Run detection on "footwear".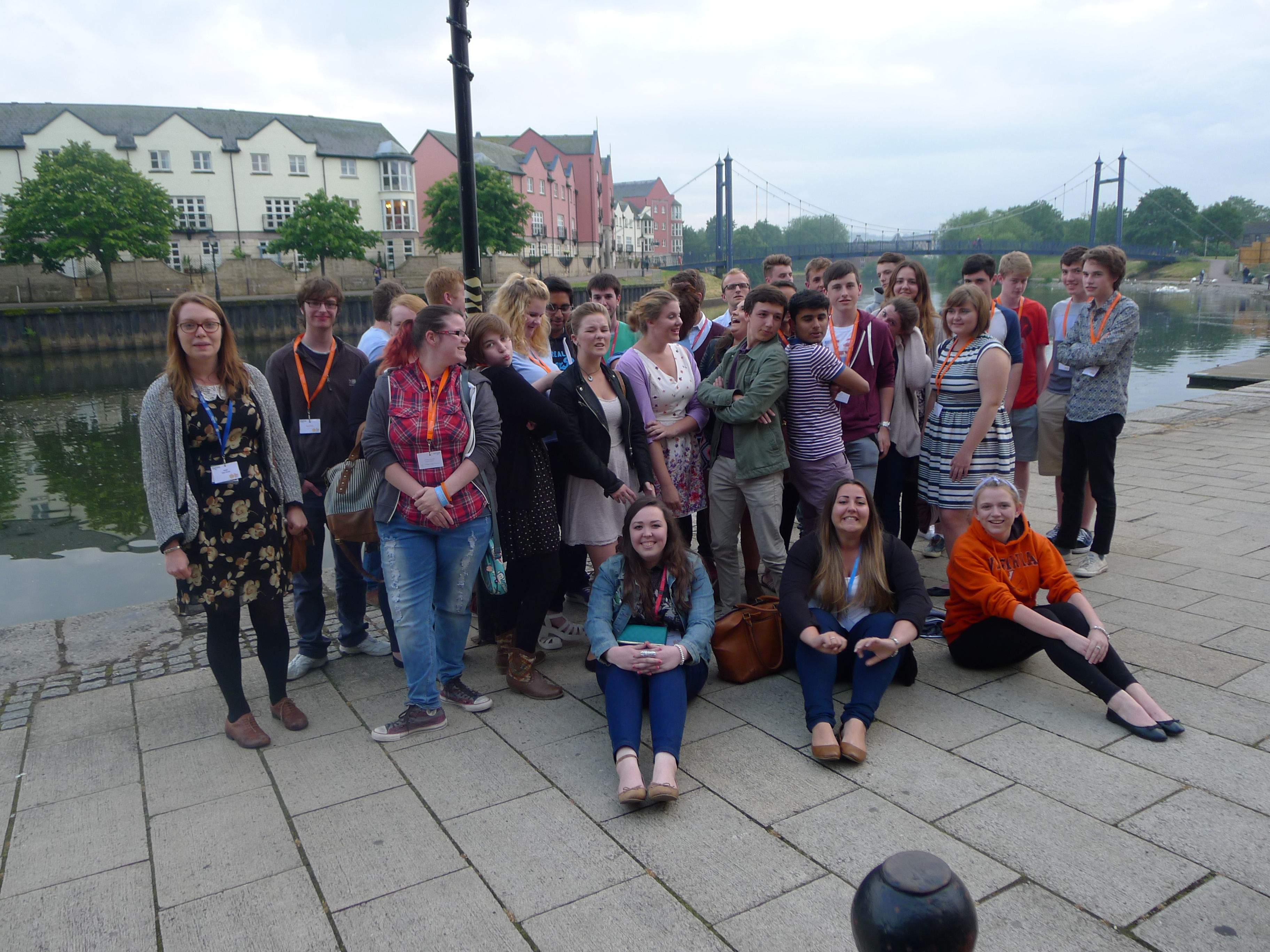
Result: [left=364, top=182, right=369, bottom=188].
